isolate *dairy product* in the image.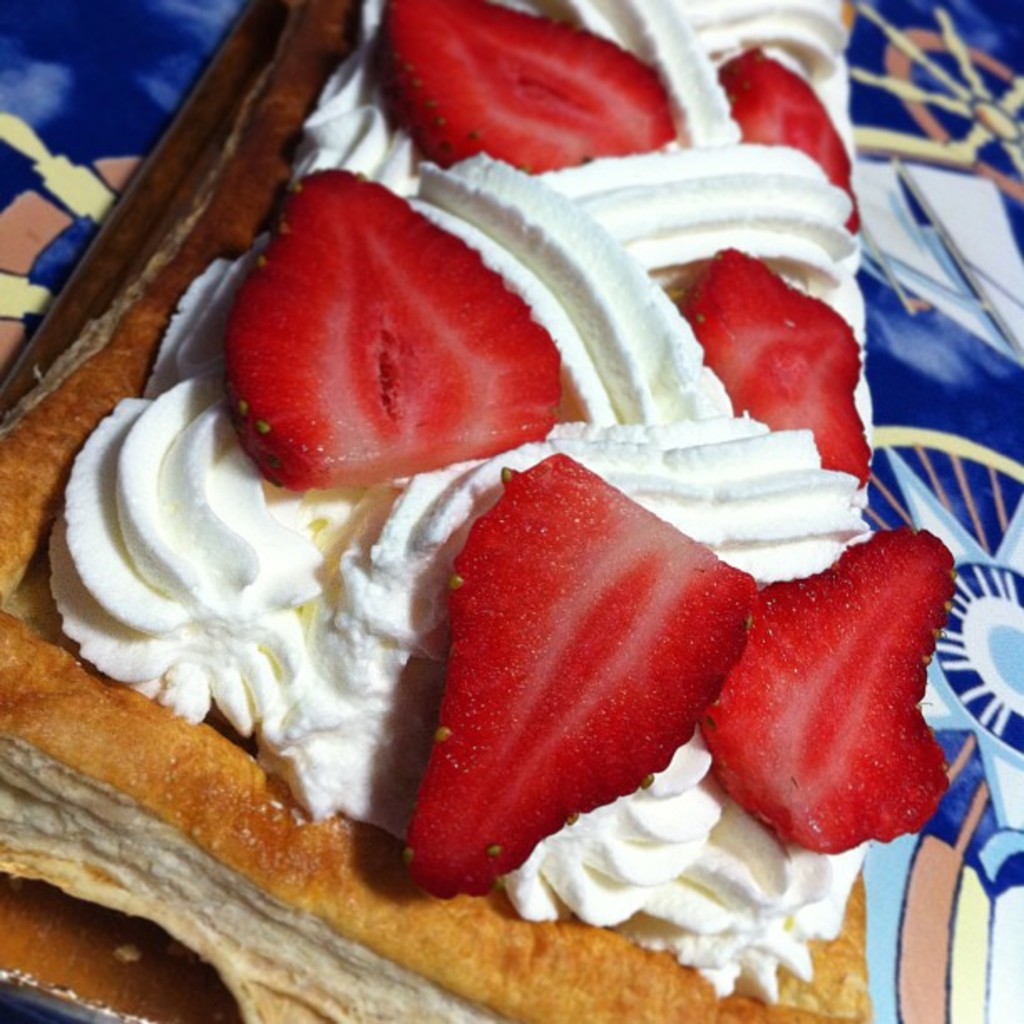
Isolated region: Rect(296, 0, 875, 236).
